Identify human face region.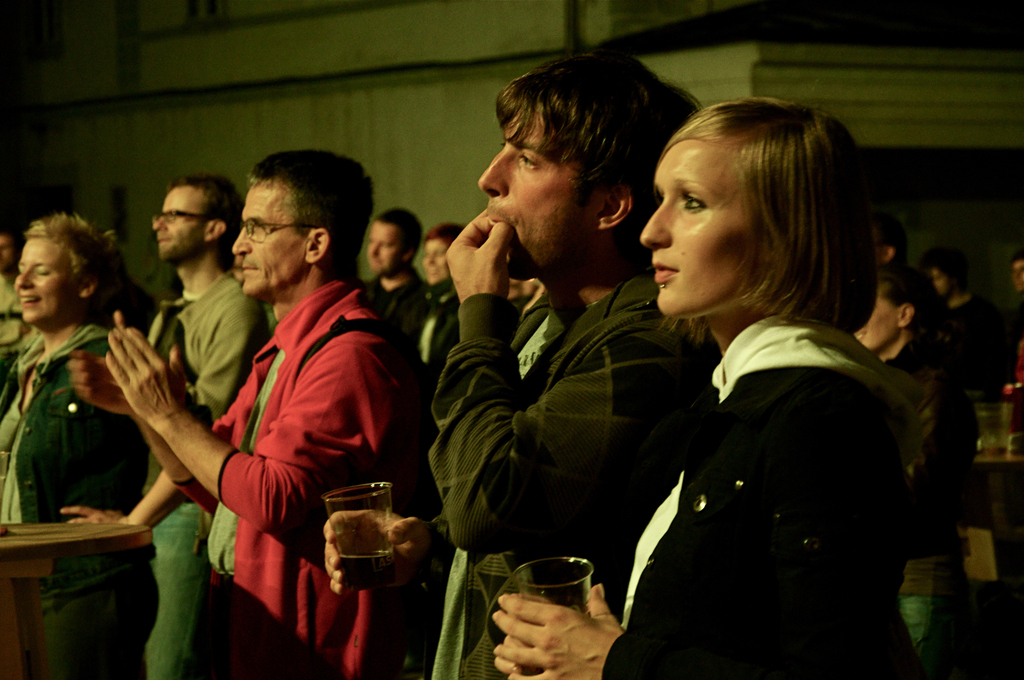
Region: <box>150,185,208,265</box>.
